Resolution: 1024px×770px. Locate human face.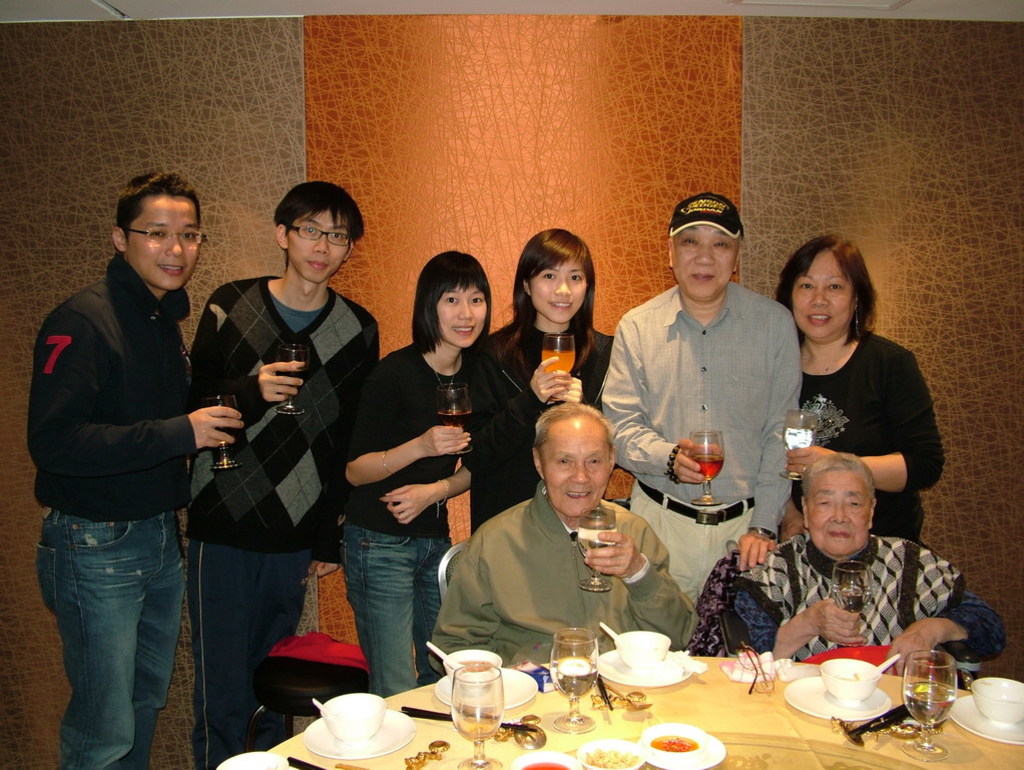
Rect(130, 202, 199, 293).
